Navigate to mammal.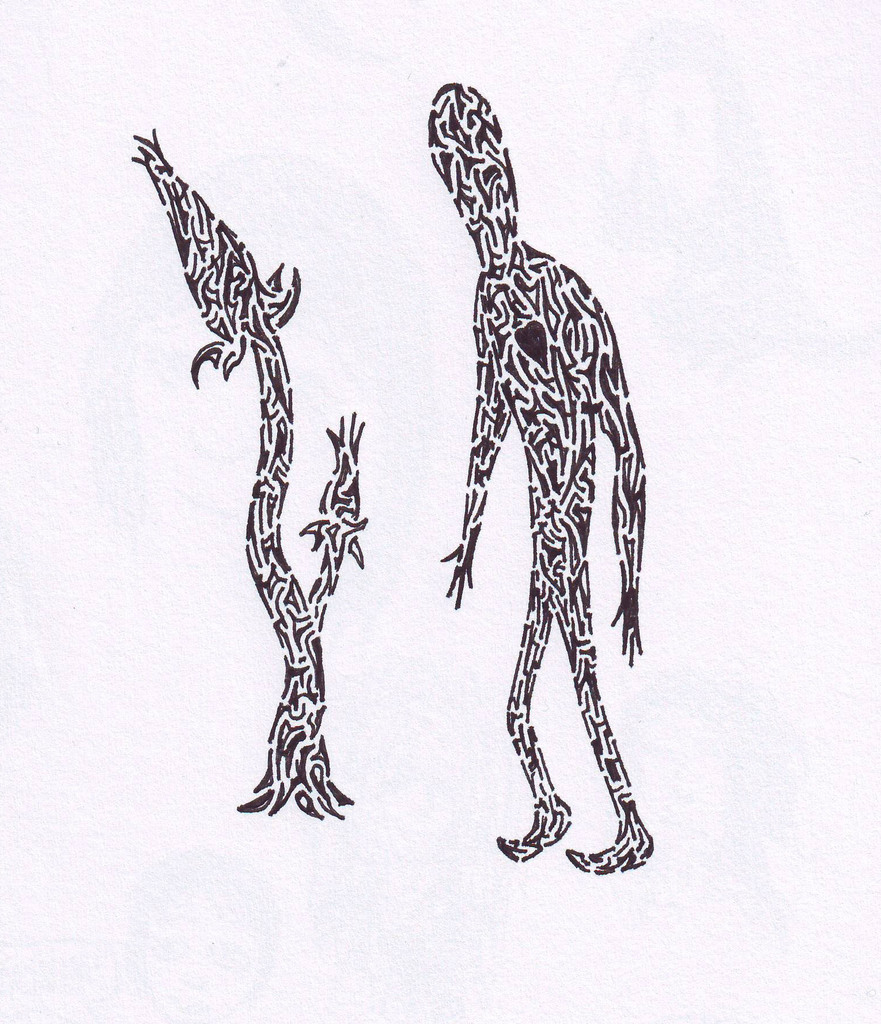
Navigation target: bbox=(410, 144, 654, 874).
